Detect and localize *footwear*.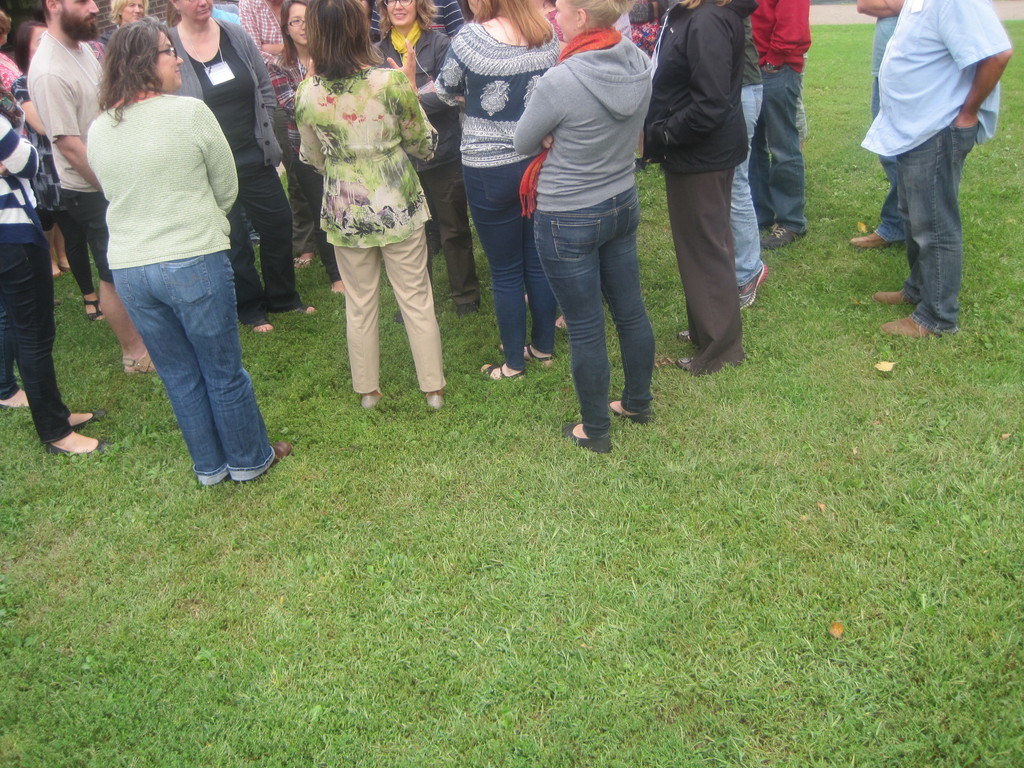
Localized at bbox=(82, 296, 103, 324).
